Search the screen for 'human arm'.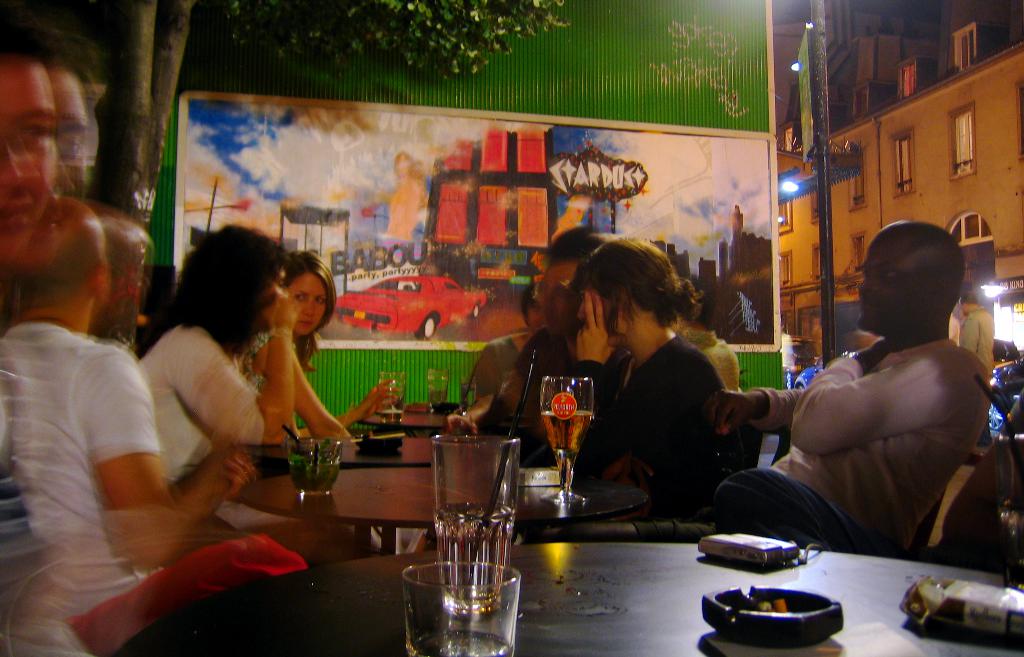
Found at select_region(286, 384, 404, 448).
